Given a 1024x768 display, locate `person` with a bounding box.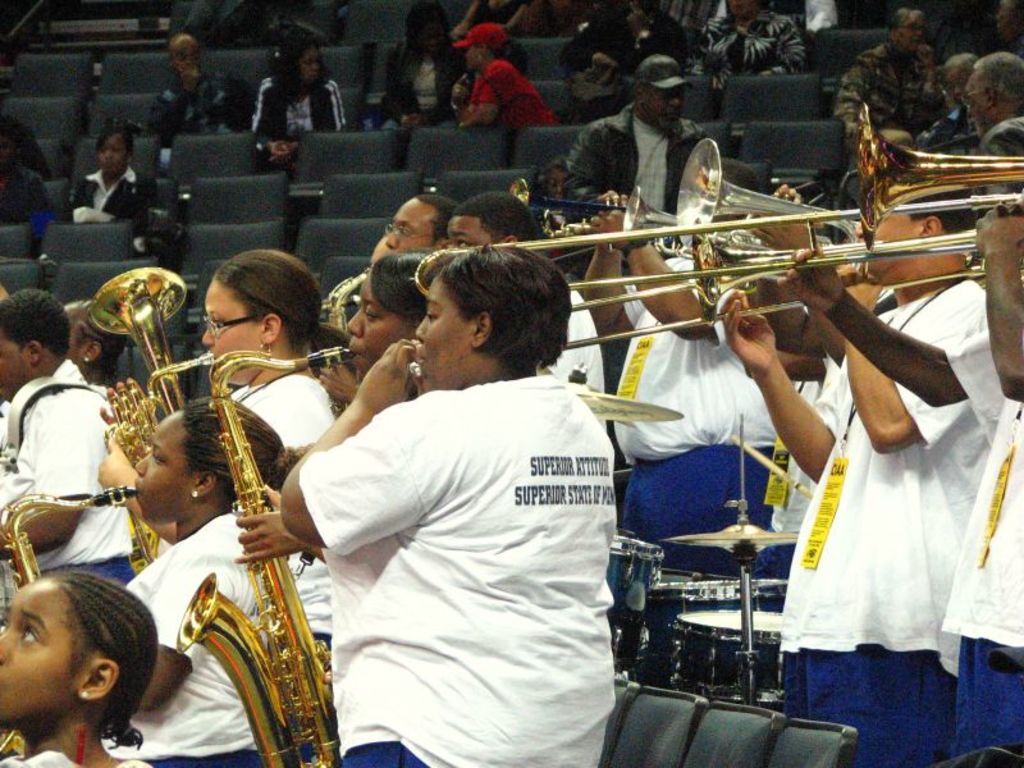
Located: (left=73, top=116, right=155, bottom=236).
